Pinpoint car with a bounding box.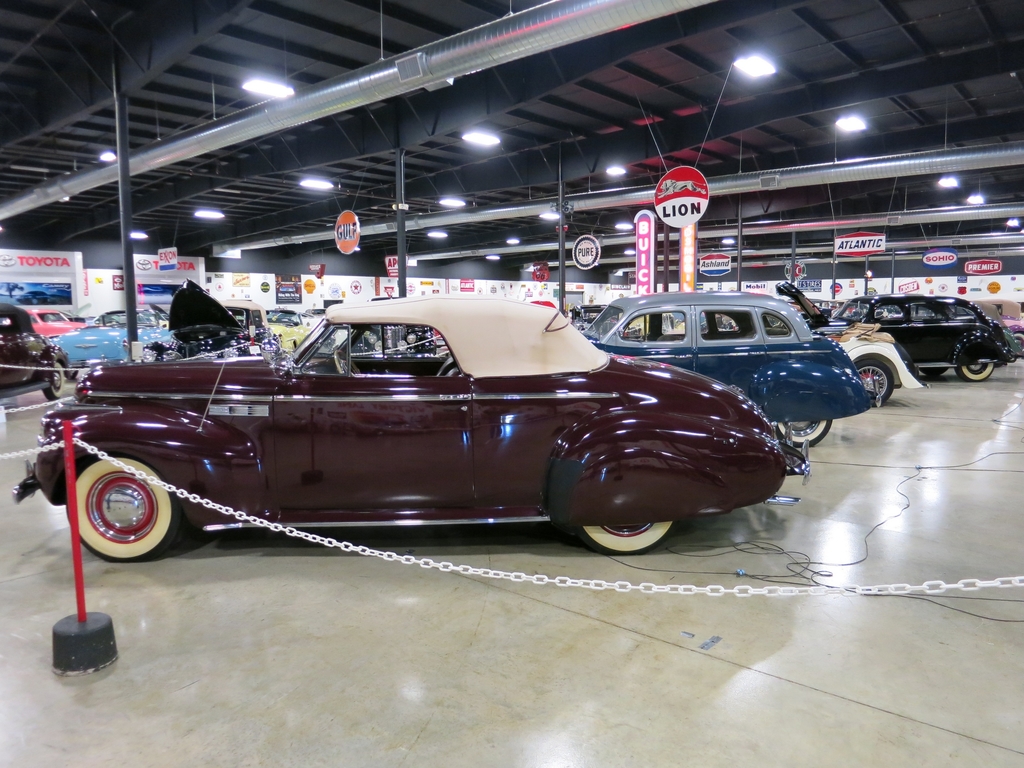
583, 288, 871, 445.
